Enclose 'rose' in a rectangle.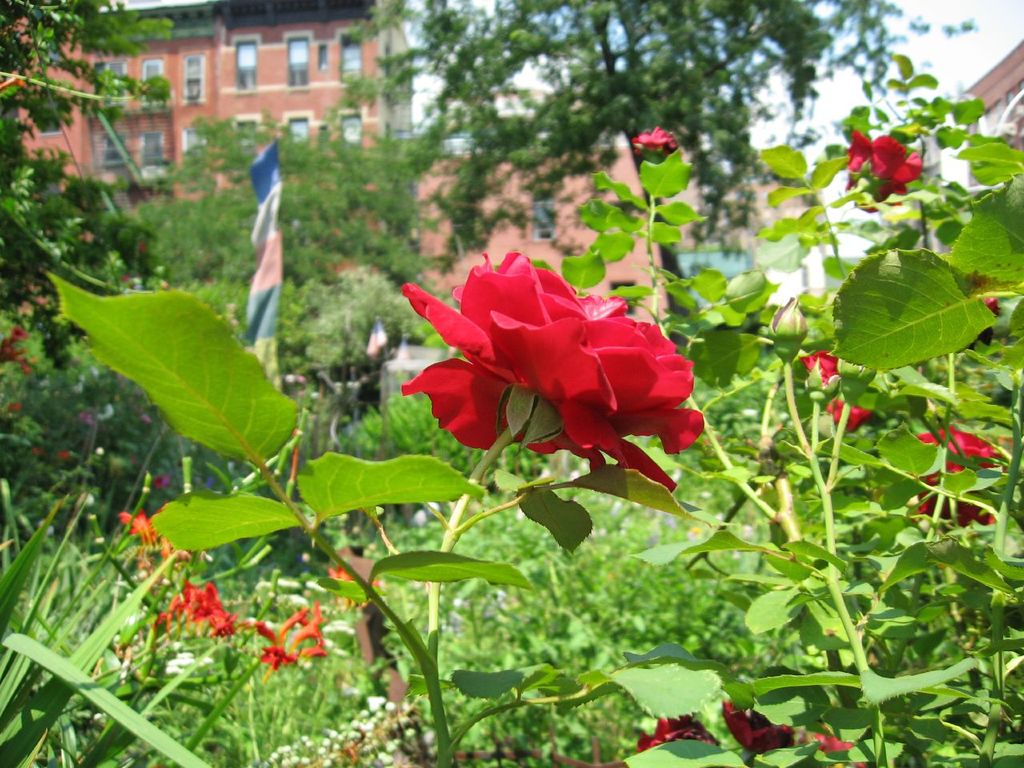
{"left": 910, "top": 426, "right": 1008, "bottom": 530}.
